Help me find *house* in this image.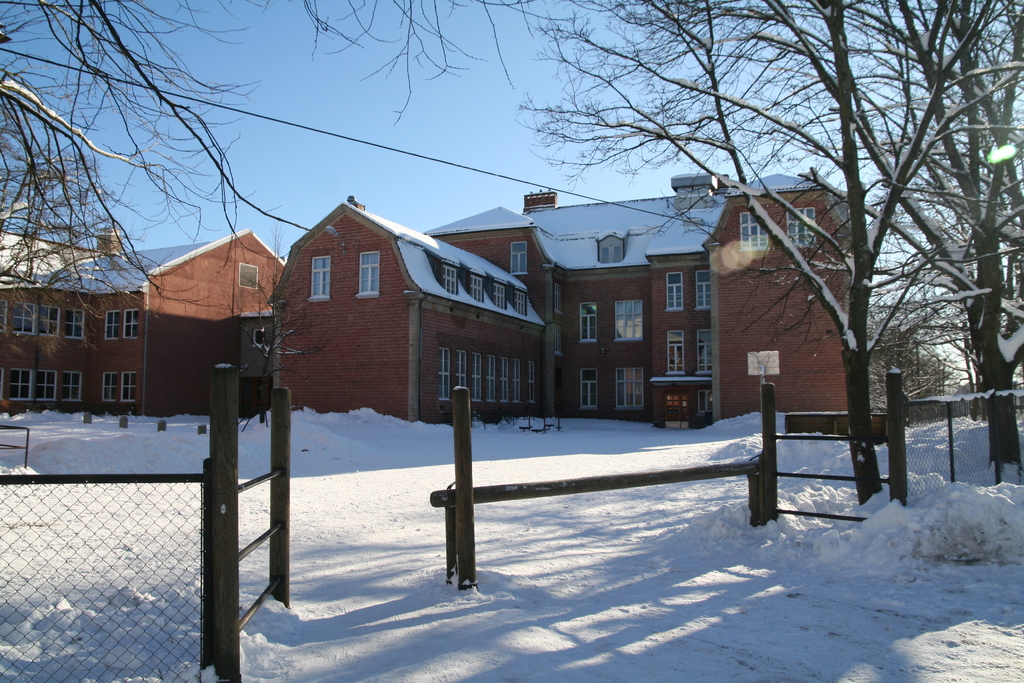
Found it: [0,240,86,418].
